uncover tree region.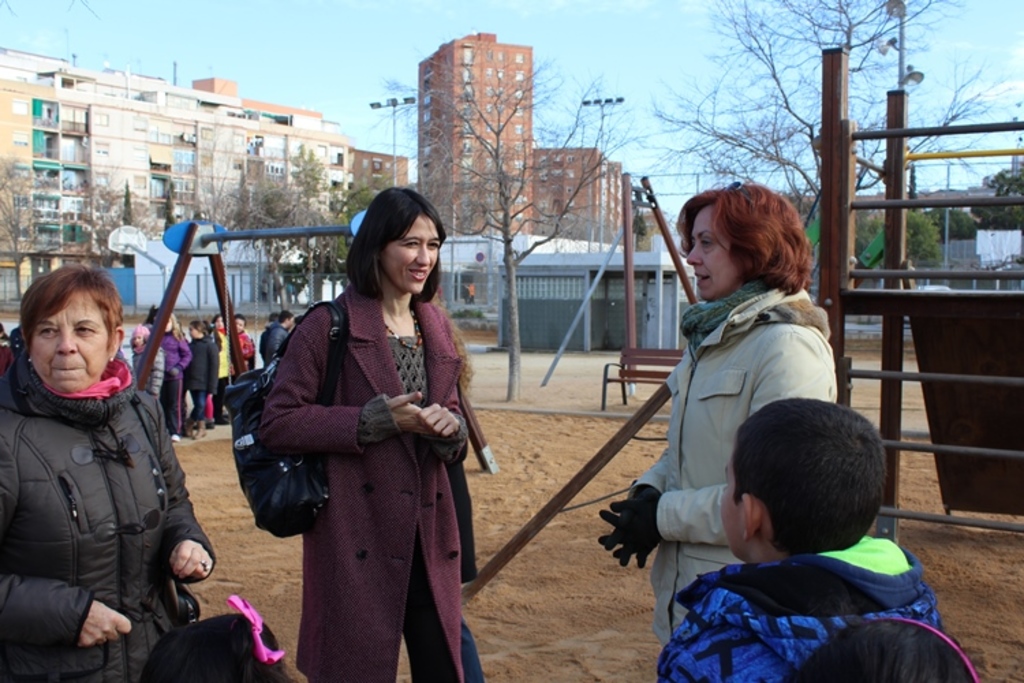
Uncovered: 651,0,1023,232.
